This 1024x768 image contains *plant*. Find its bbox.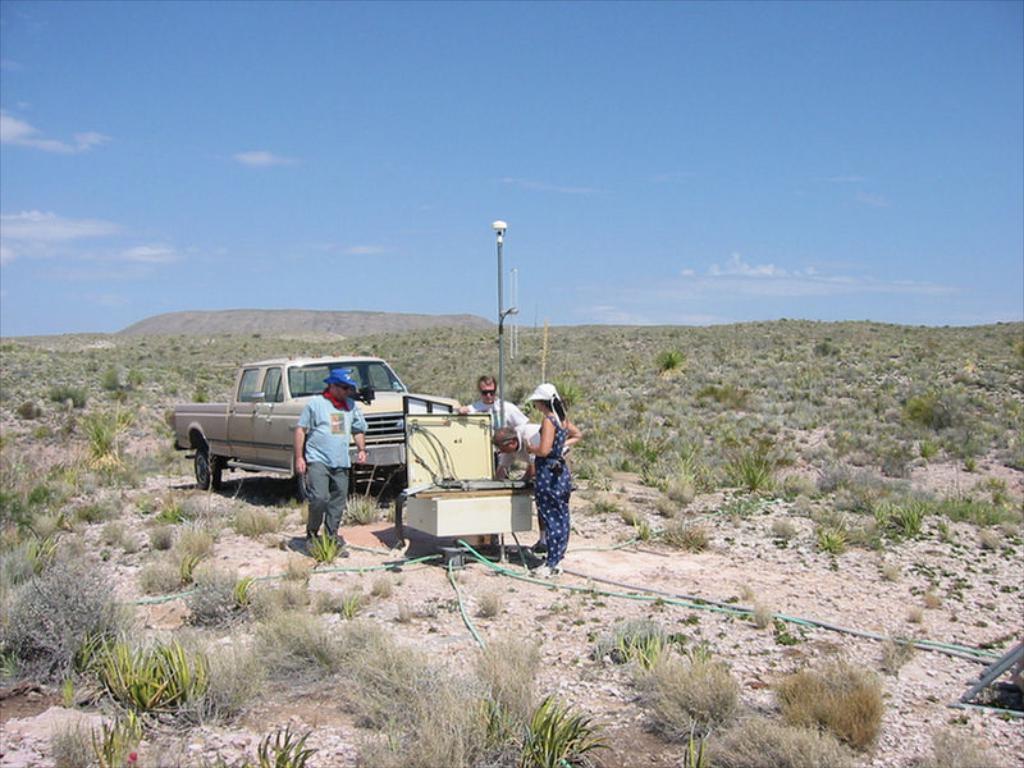
<box>102,521,128,547</box>.
